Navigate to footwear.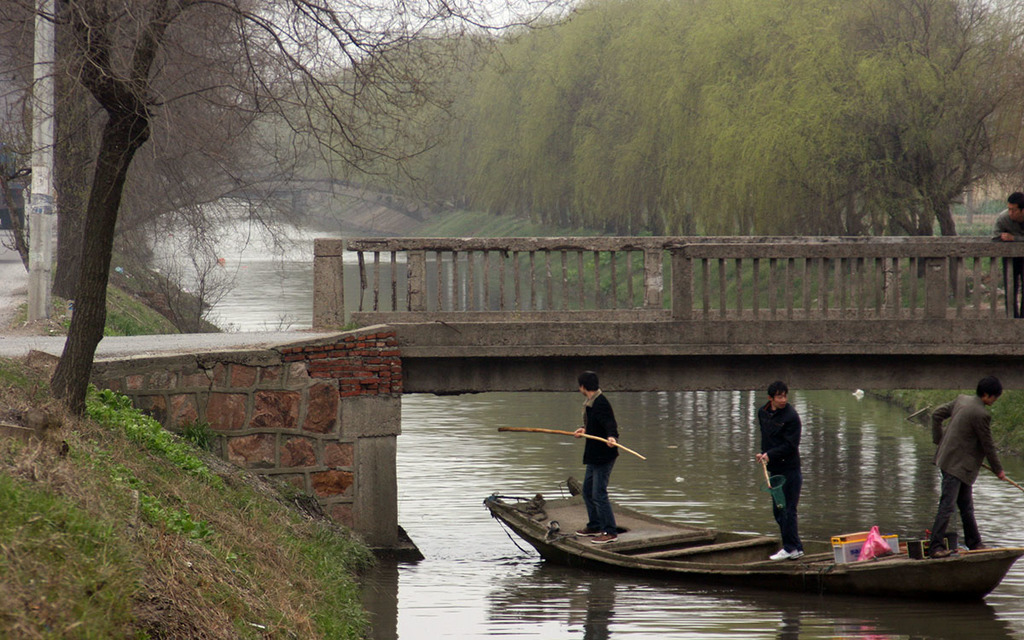
Navigation target: bbox=[592, 531, 620, 545].
